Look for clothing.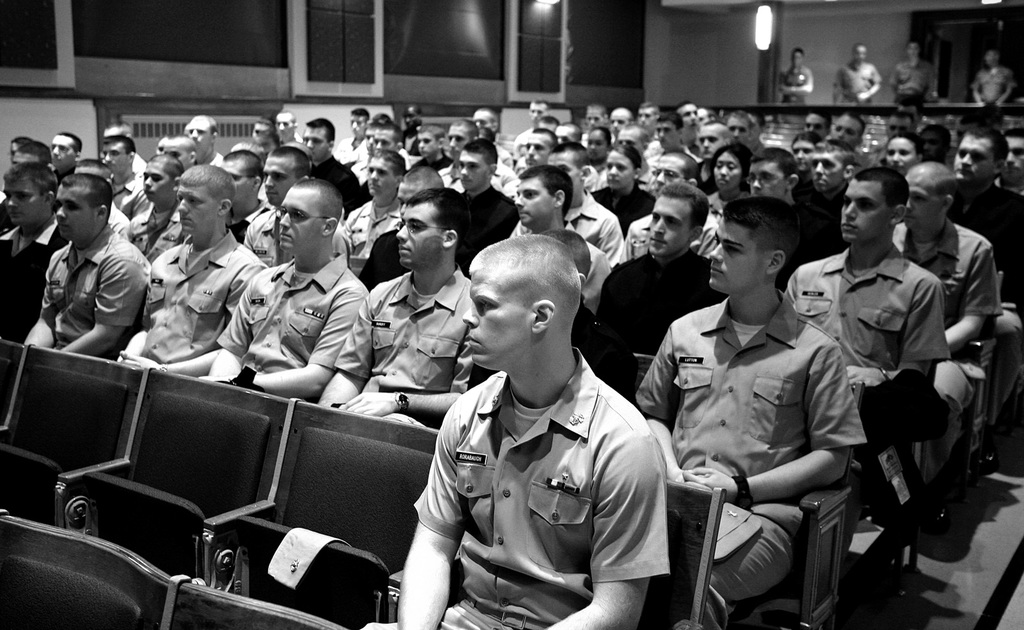
Found: {"x1": 493, "y1": 186, "x2": 618, "y2": 270}.
